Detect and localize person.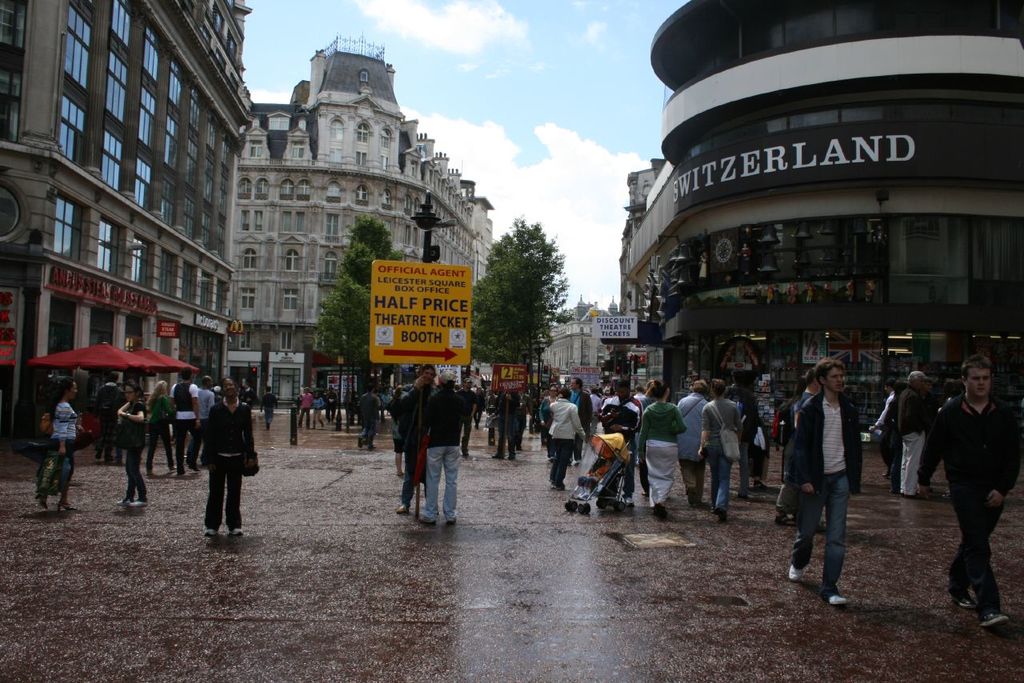
Localized at <region>397, 358, 443, 518</region>.
